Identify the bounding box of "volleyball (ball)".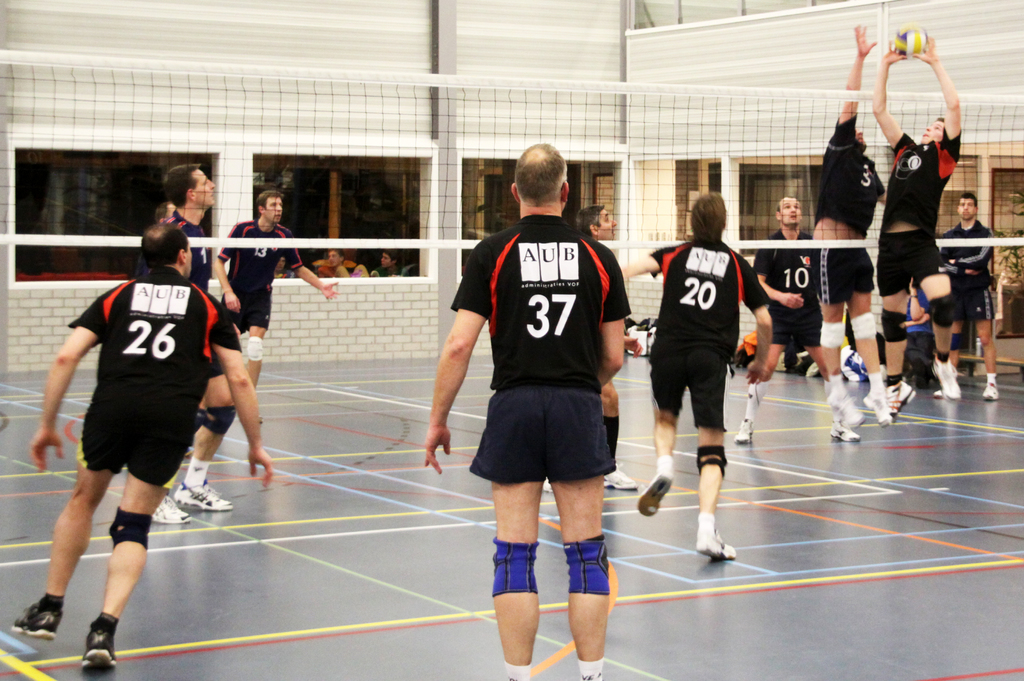
[left=892, top=22, right=929, bottom=58].
